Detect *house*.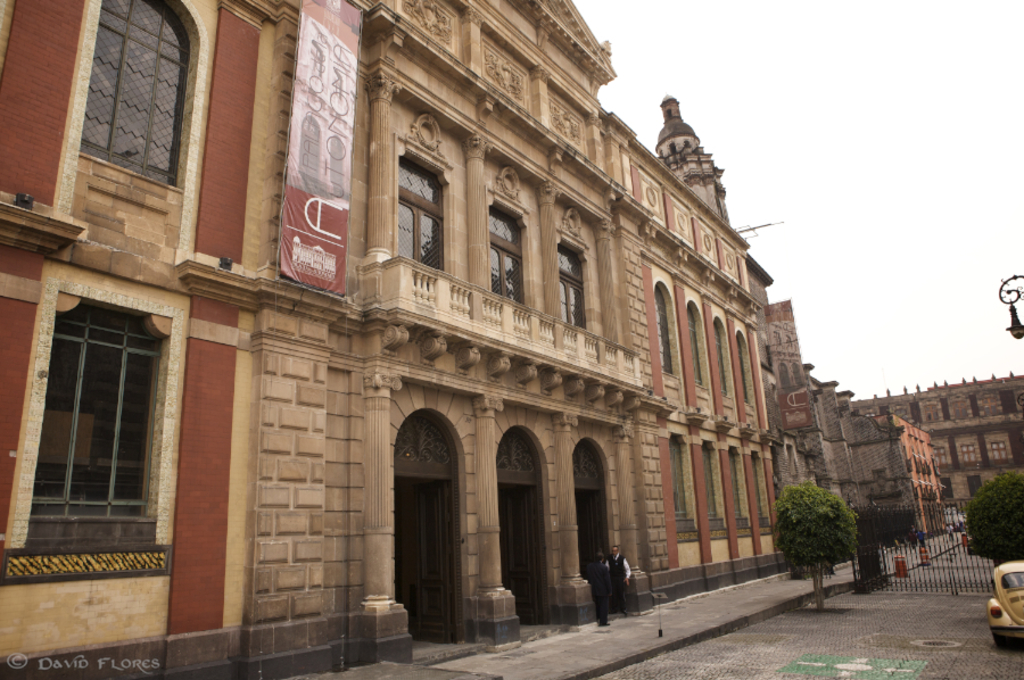
Detected at Rect(864, 415, 953, 544).
